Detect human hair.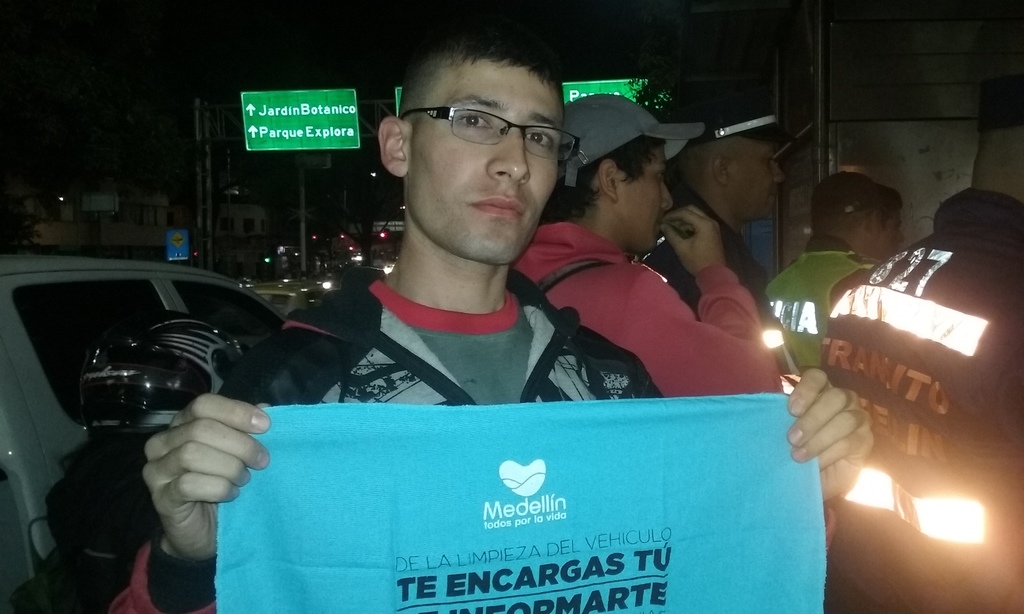
Detected at left=388, top=36, right=577, bottom=207.
